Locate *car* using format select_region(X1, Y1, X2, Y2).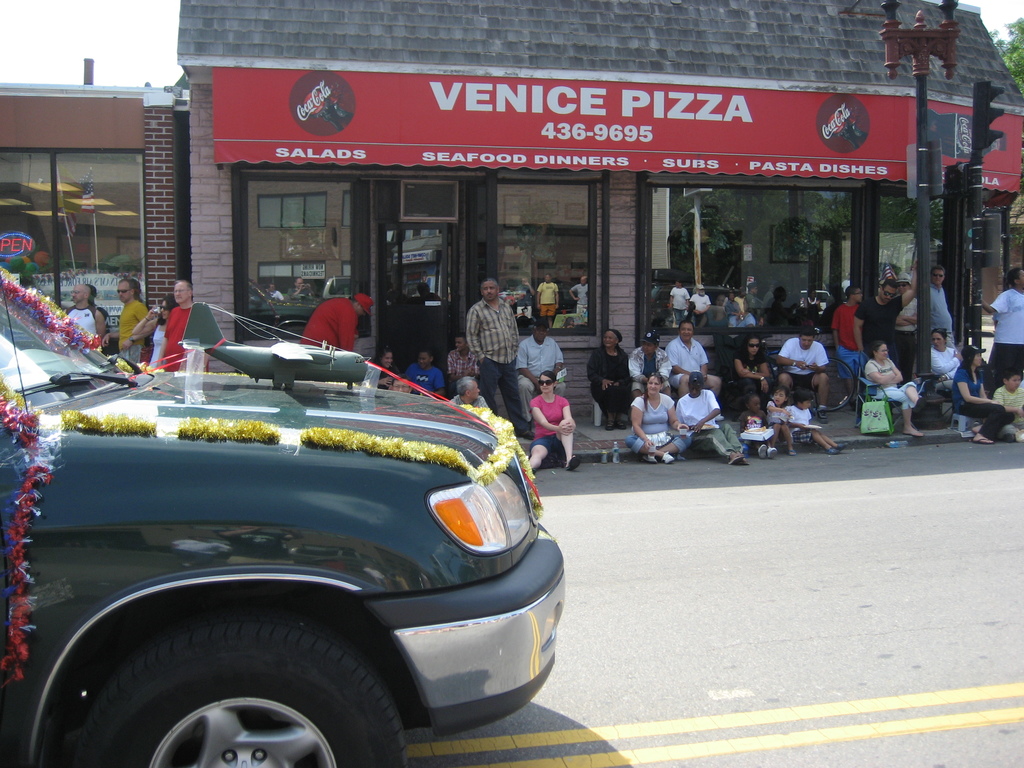
select_region(1, 280, 568, 767).
